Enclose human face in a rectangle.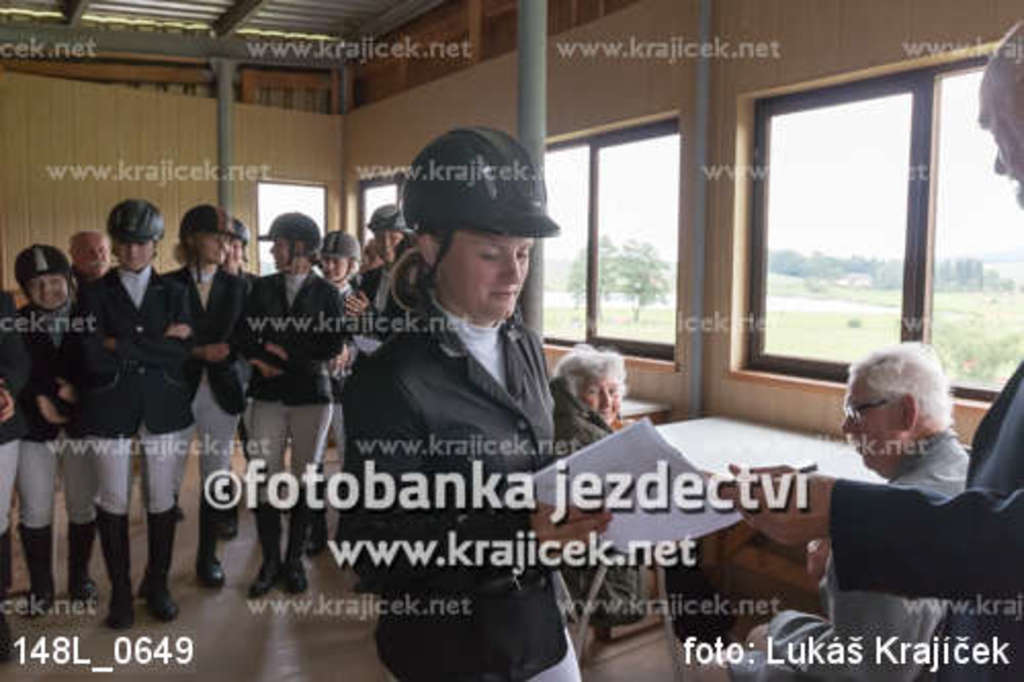
<box>438,227,535,322</box>.
